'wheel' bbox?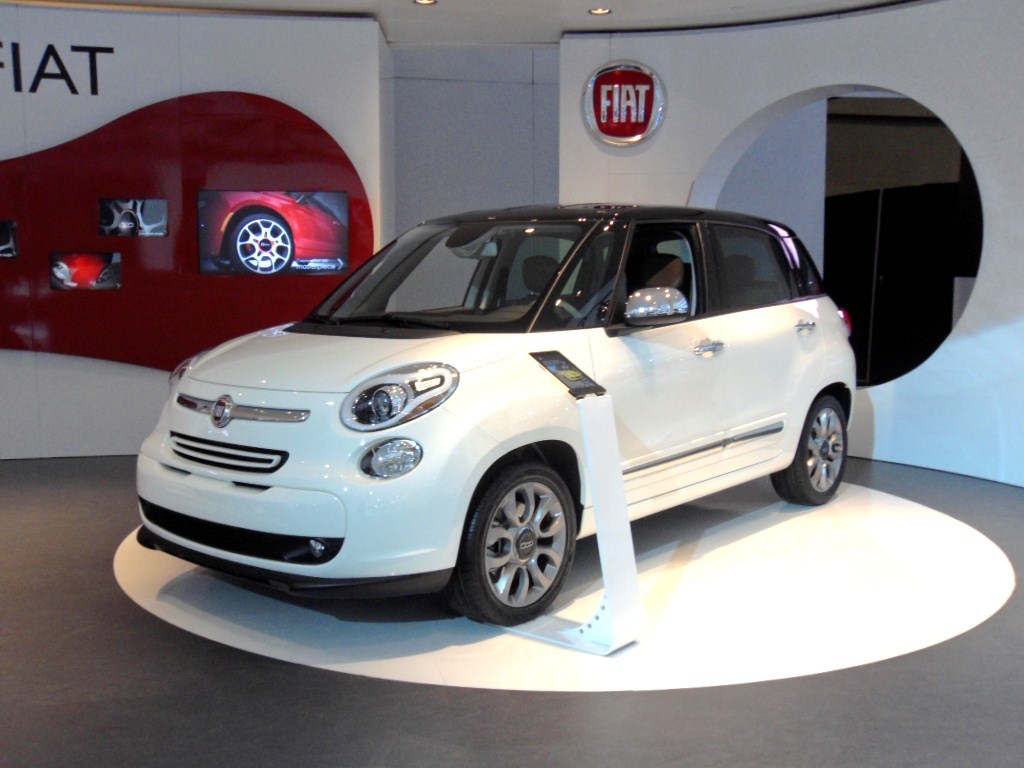
Rect(769, 393, 848, 506)
